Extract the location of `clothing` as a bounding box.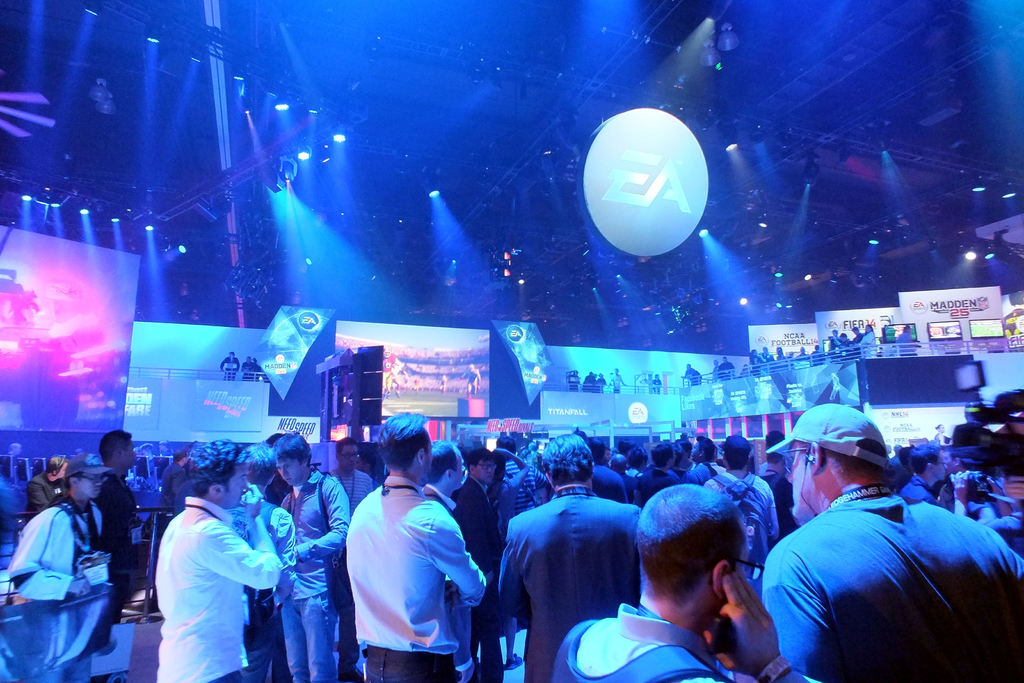
[161, 464, 184, 498].
